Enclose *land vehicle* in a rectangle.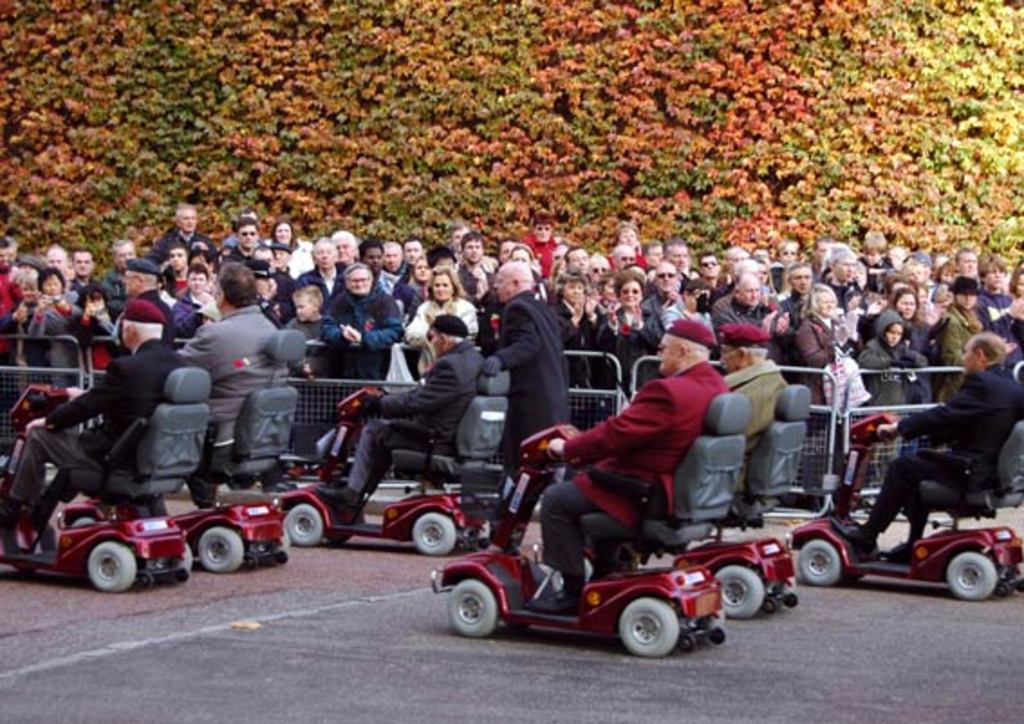
{"left": 670, "top": 379, "right": 807, "bottom": 621}.
